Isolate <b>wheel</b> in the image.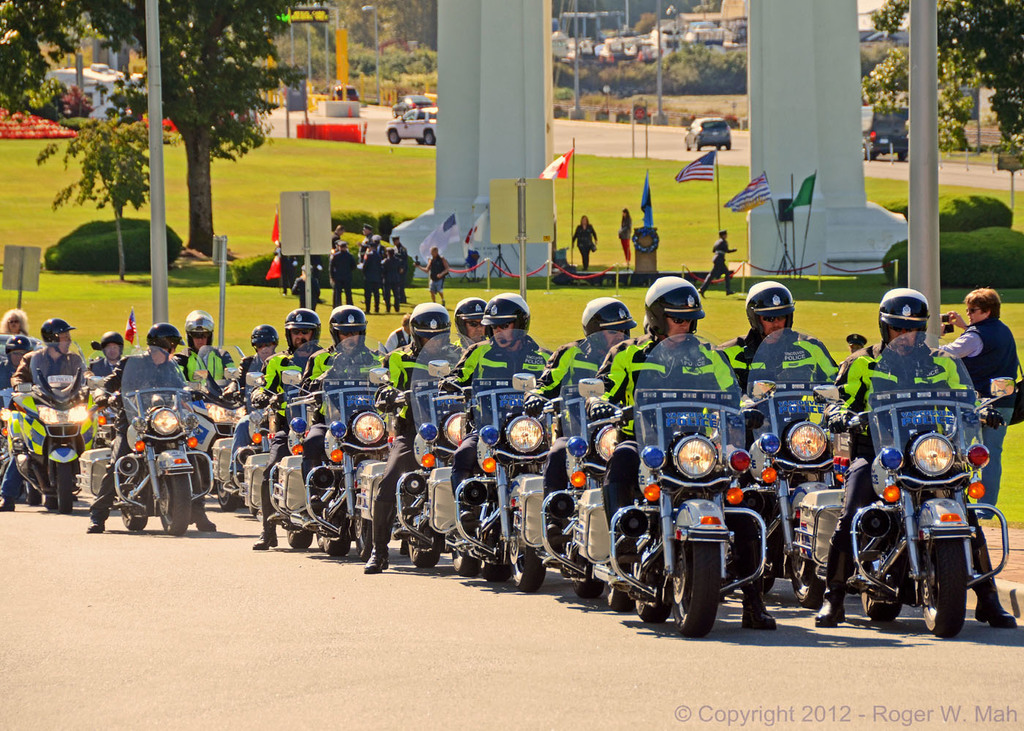
Isolated region: select_region(407, 527, 442, 574).
